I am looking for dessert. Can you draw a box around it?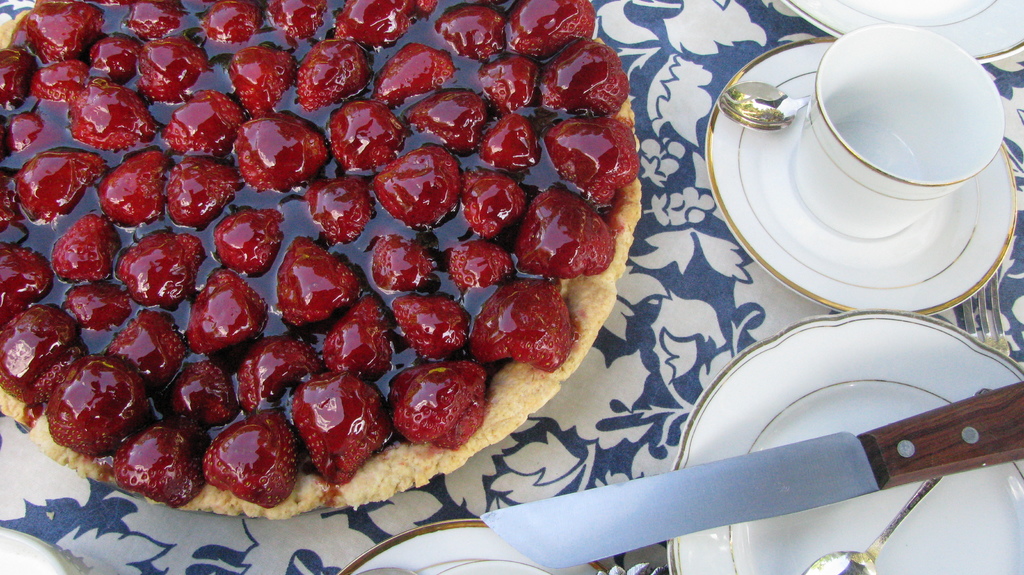
Sure, the bounding box is pyautogui.locateOnScreen(188, 270, 273, 360).
